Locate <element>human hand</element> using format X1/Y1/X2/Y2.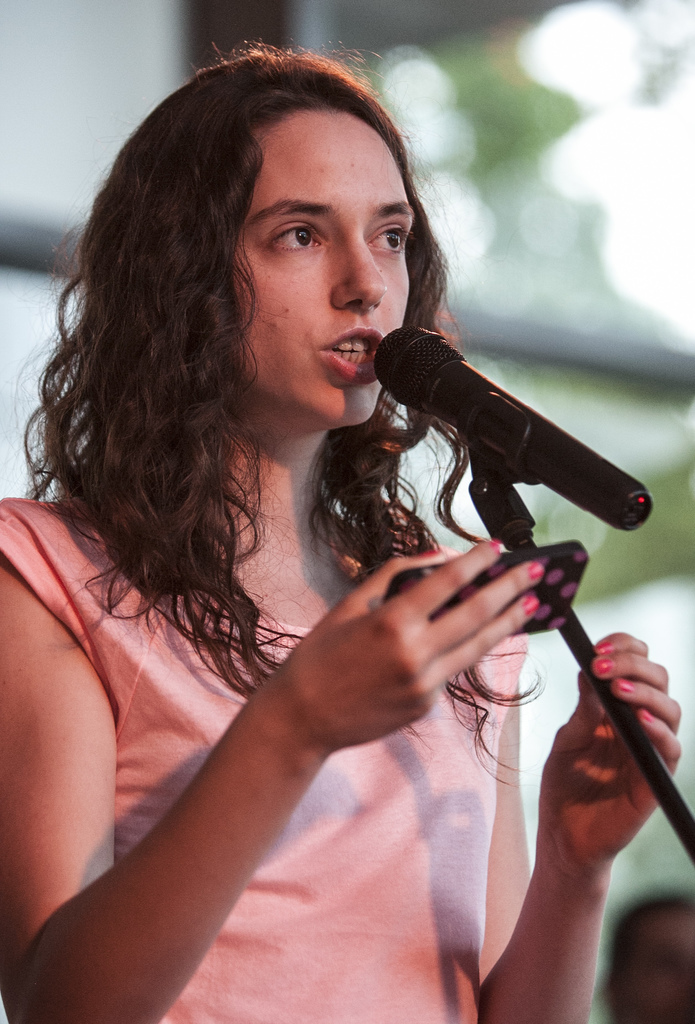
263/543/595/778.
